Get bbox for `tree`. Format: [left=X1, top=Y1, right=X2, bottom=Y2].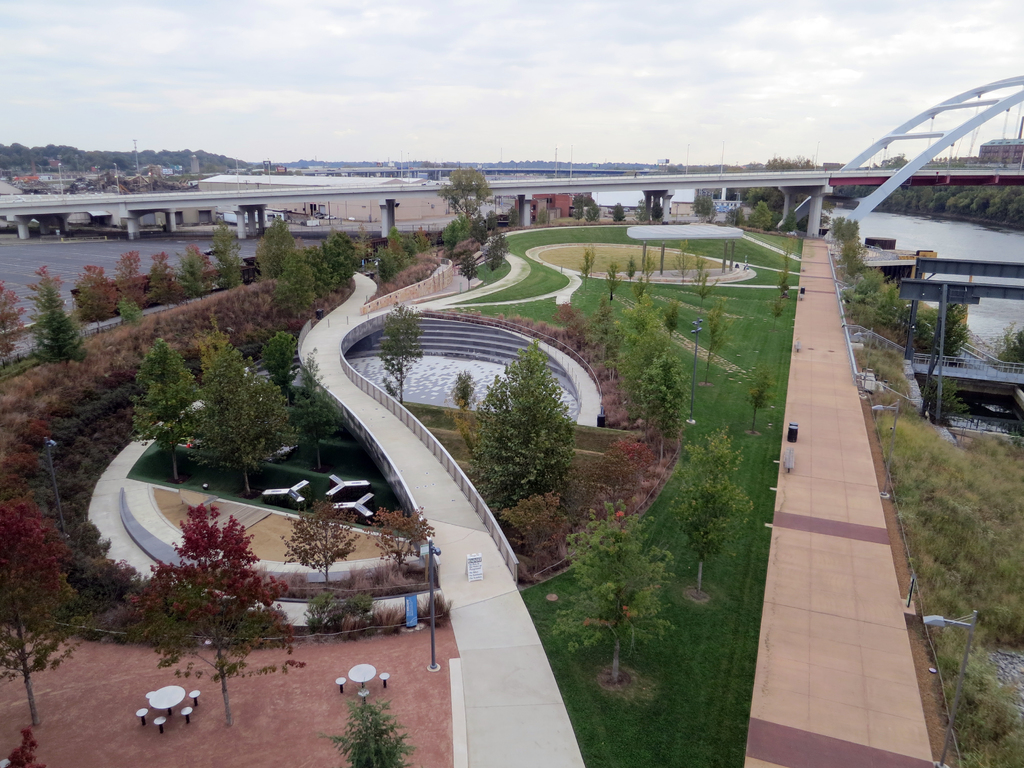
[left=376, top=237, right=405, bottom=282].
